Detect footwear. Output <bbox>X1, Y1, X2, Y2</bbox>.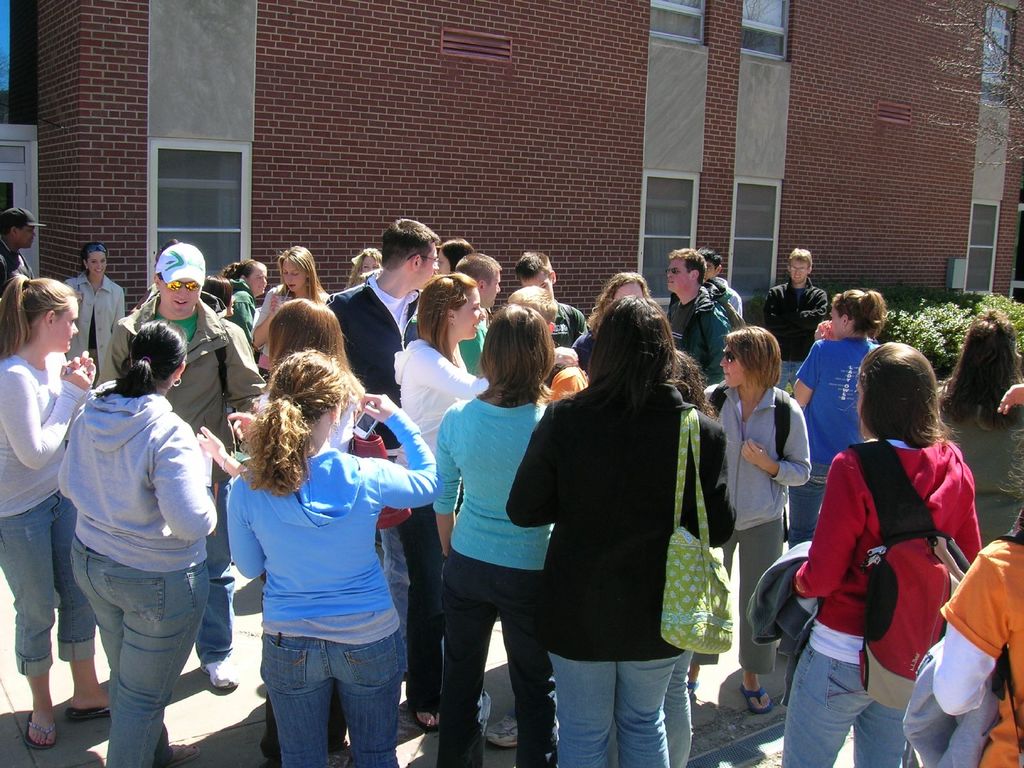
<bbox>487, 716, 518, 755</bbox>.
